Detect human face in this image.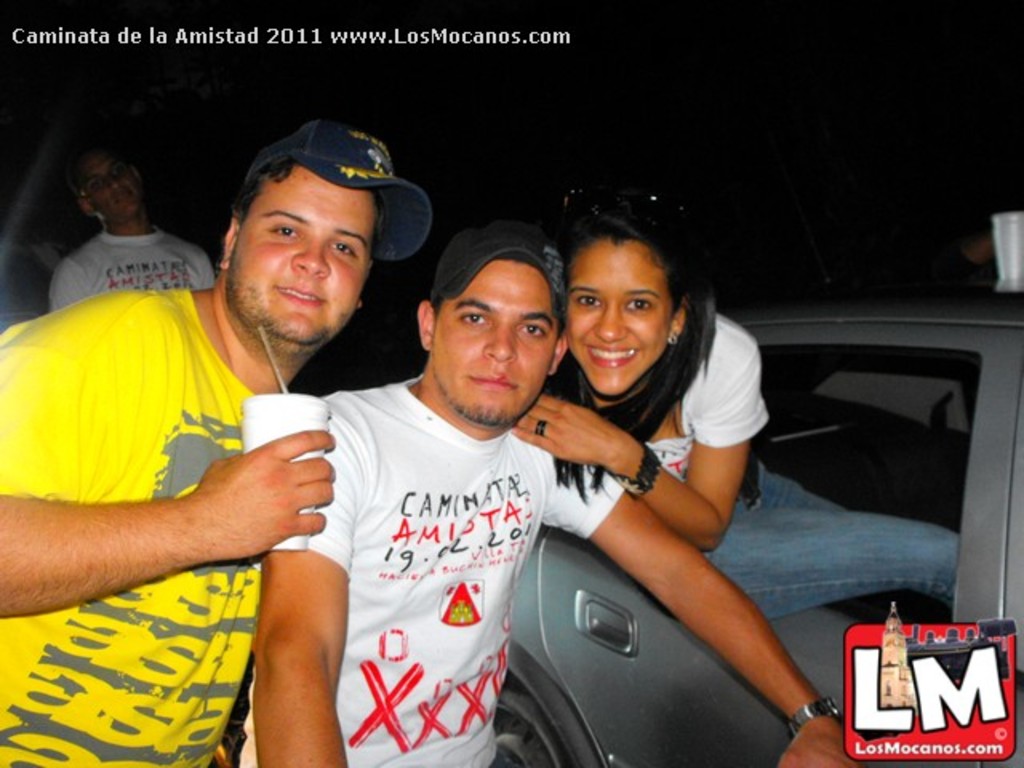
Detection: BBox(80, 165, 126, 222).
